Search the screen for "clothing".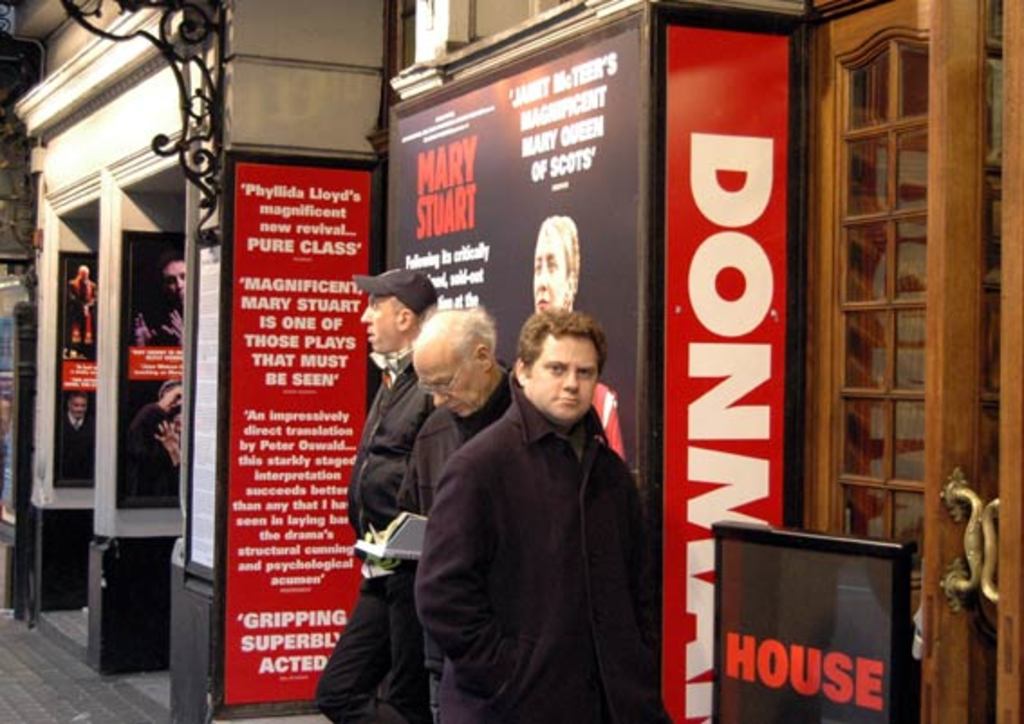
Found at region(125, 406, 170, 498).
